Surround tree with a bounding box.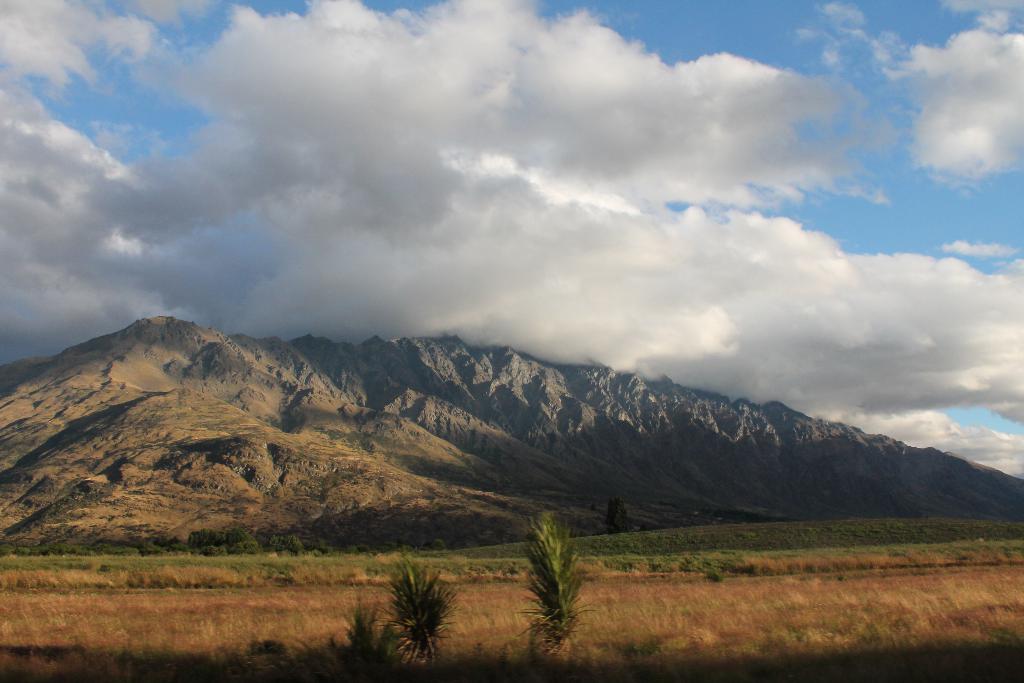
box=[385, 561, 454, 663].
